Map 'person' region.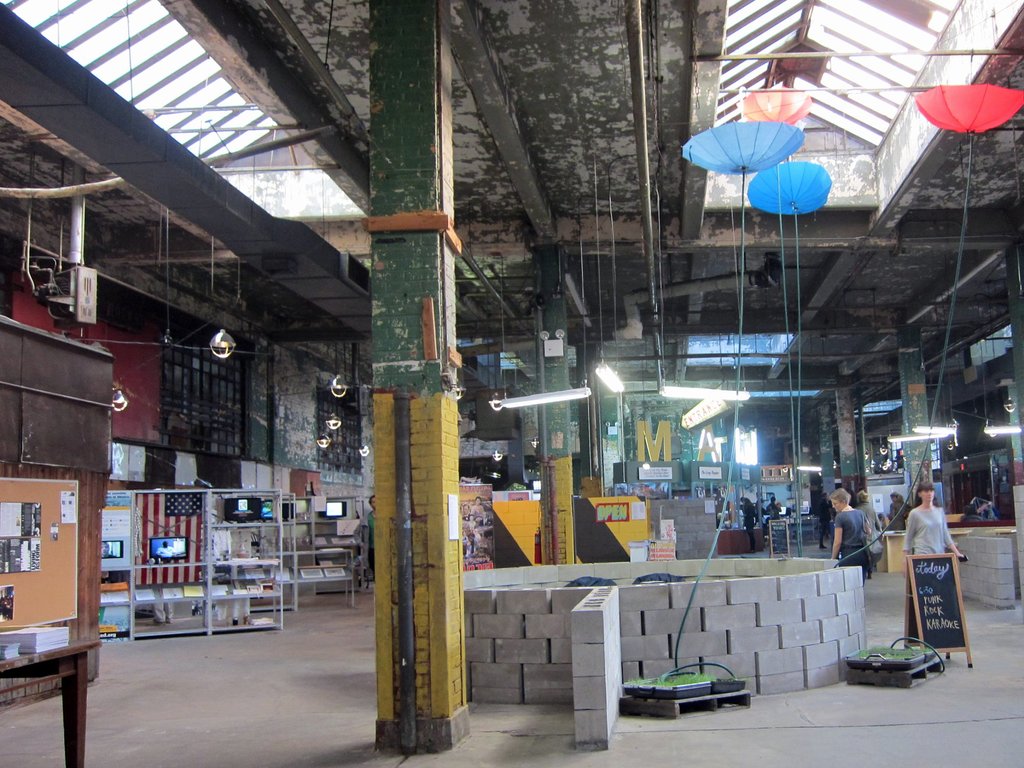
Mapped to (x1=830, y1=487, x2=872, y2=587).
